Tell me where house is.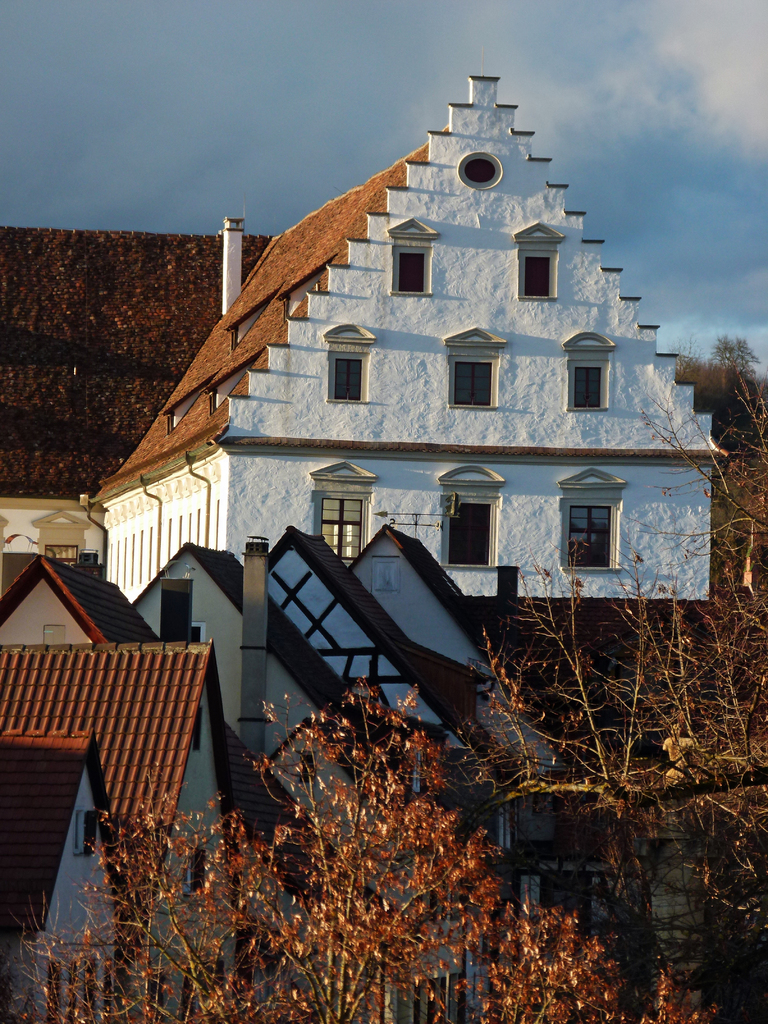
house is at 472,566,767,1023.
